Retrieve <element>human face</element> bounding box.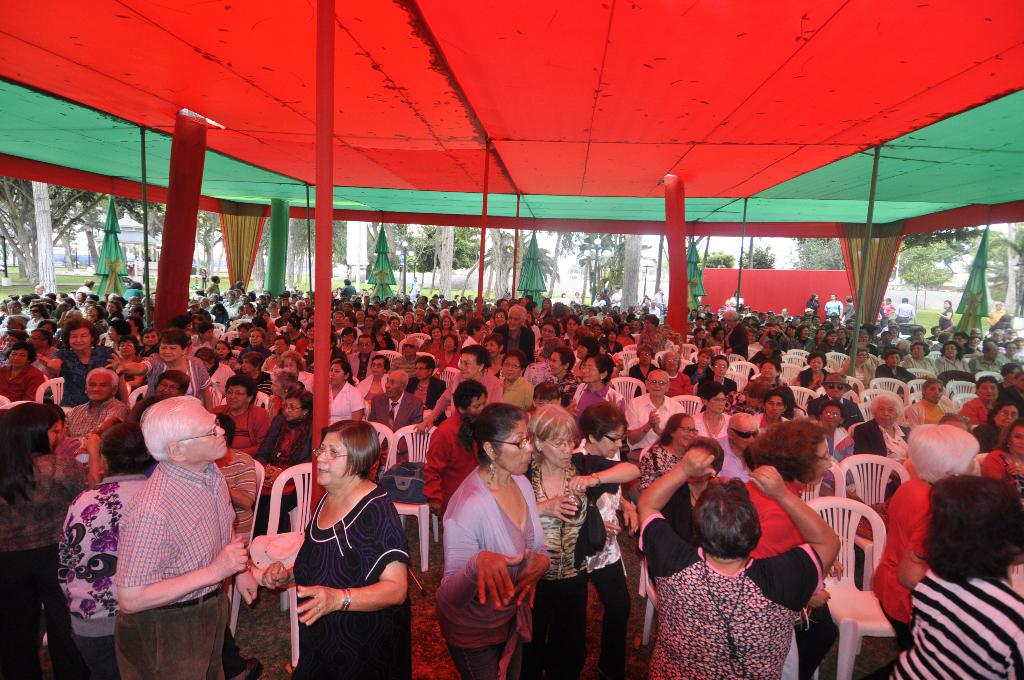
Bounding box: 762/361/776/377.
